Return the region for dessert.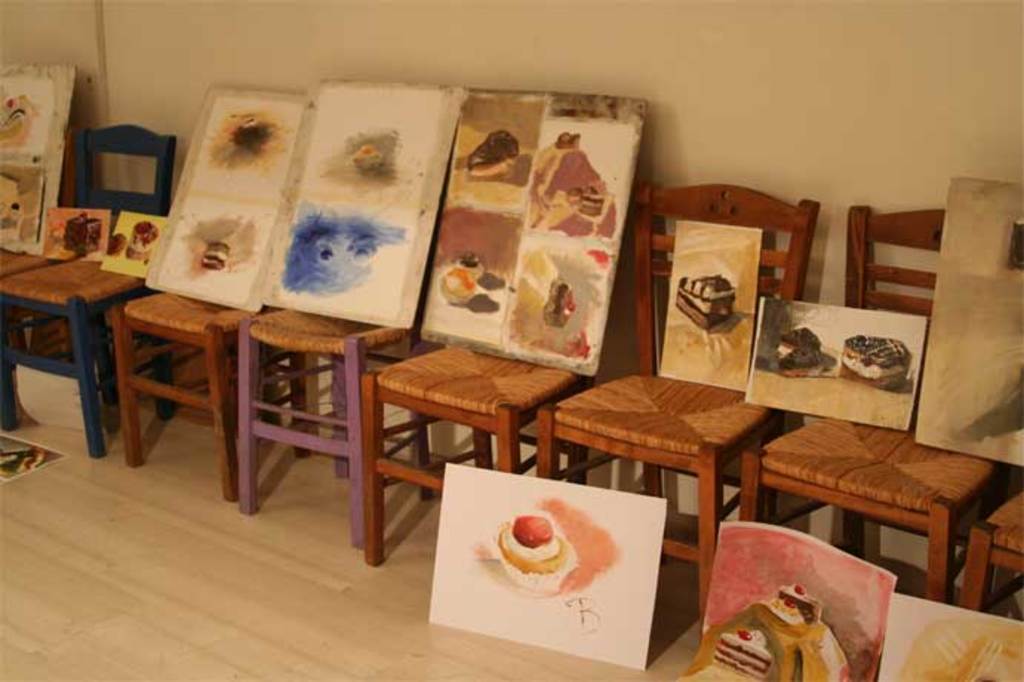
rect(842, 337, 916, 390).
